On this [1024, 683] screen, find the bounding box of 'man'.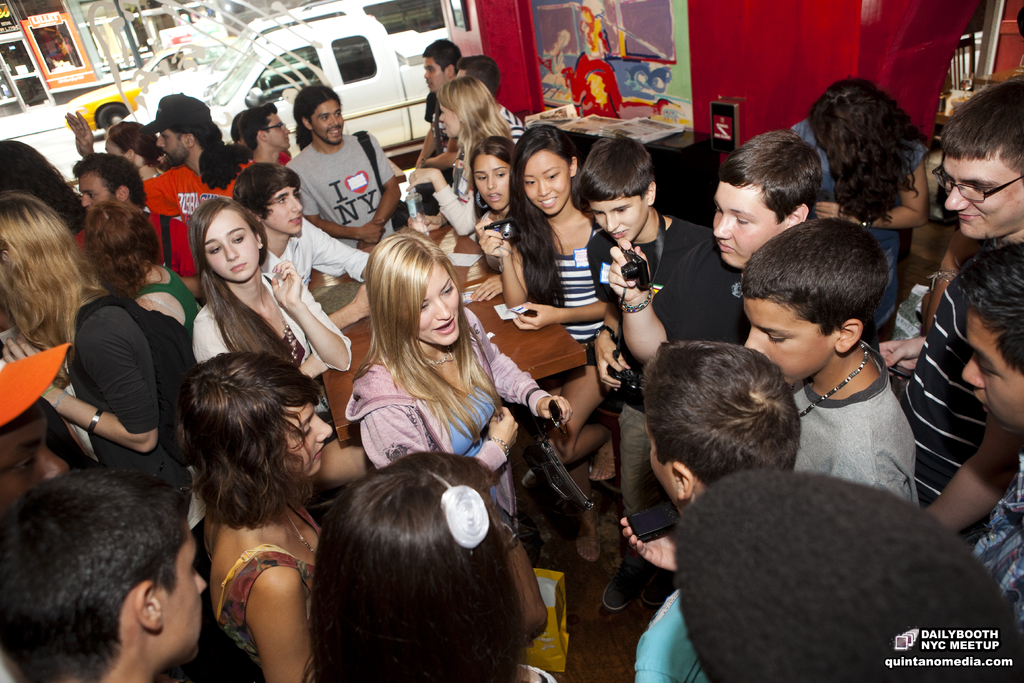
Bounding box: region(414, 39, 472, 165).
